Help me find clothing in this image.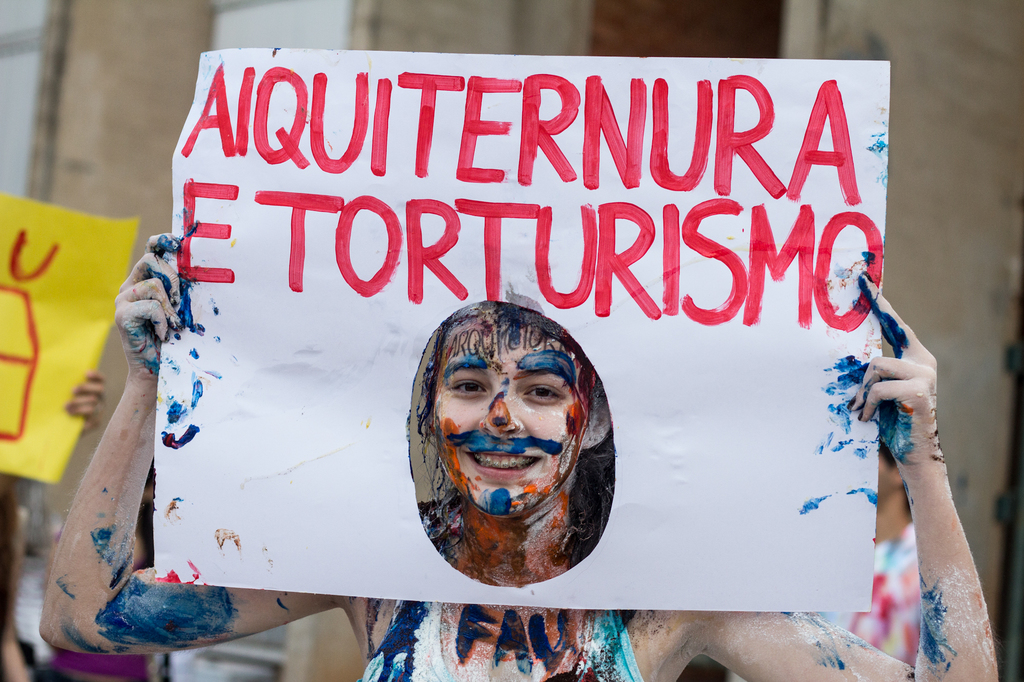
Found it: BBox(367, 505, 641, 681).
